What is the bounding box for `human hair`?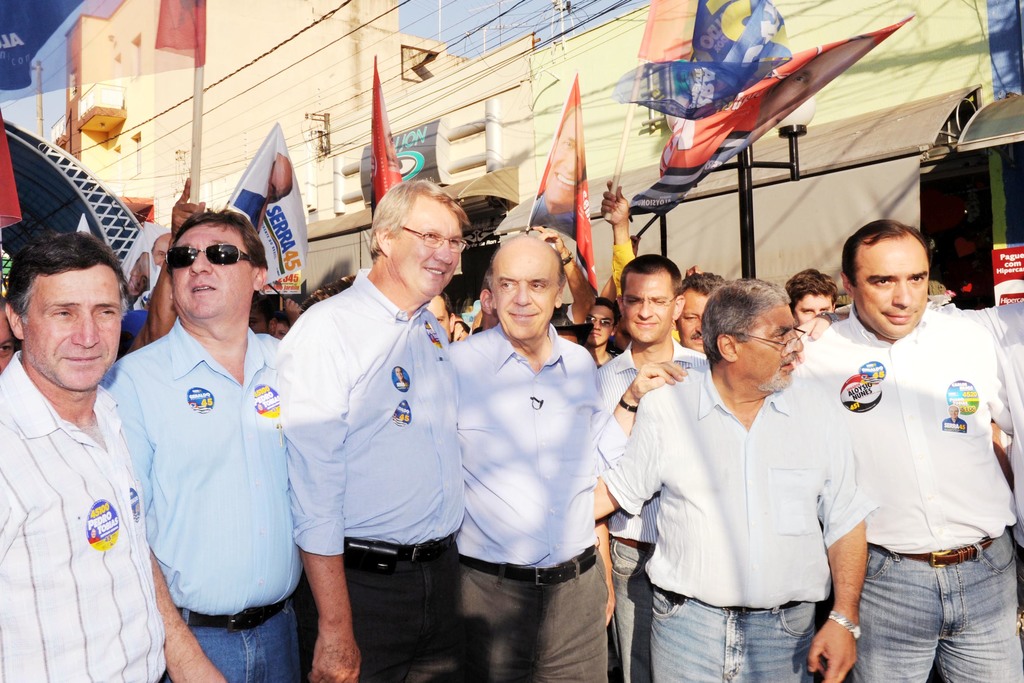
[left=492, top=233, right=563, bottom=305].
